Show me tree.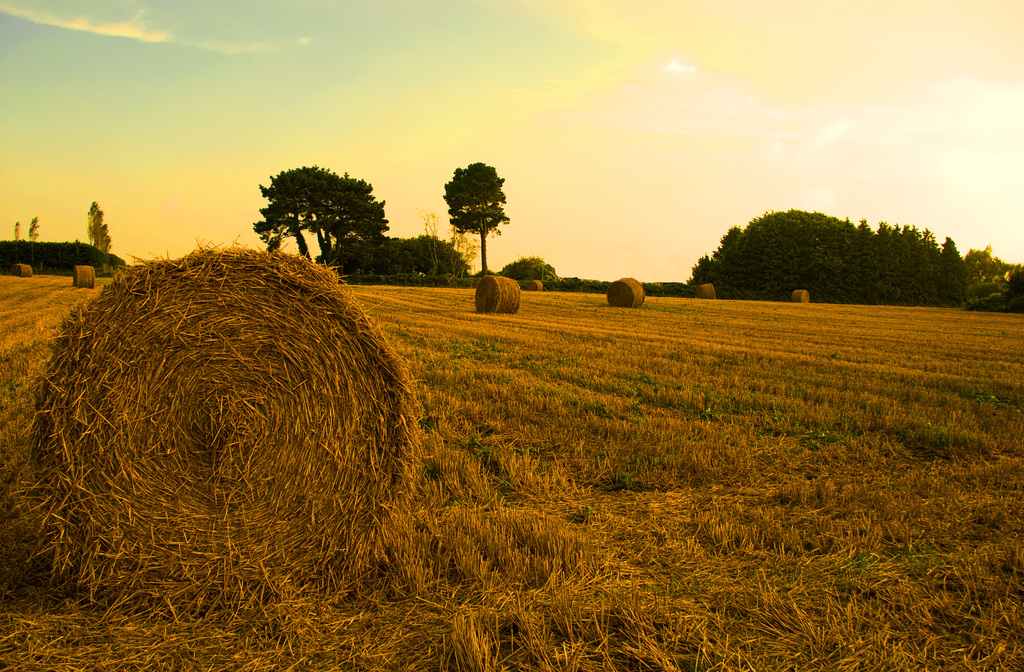
tree is here: 318,233,477,278.
